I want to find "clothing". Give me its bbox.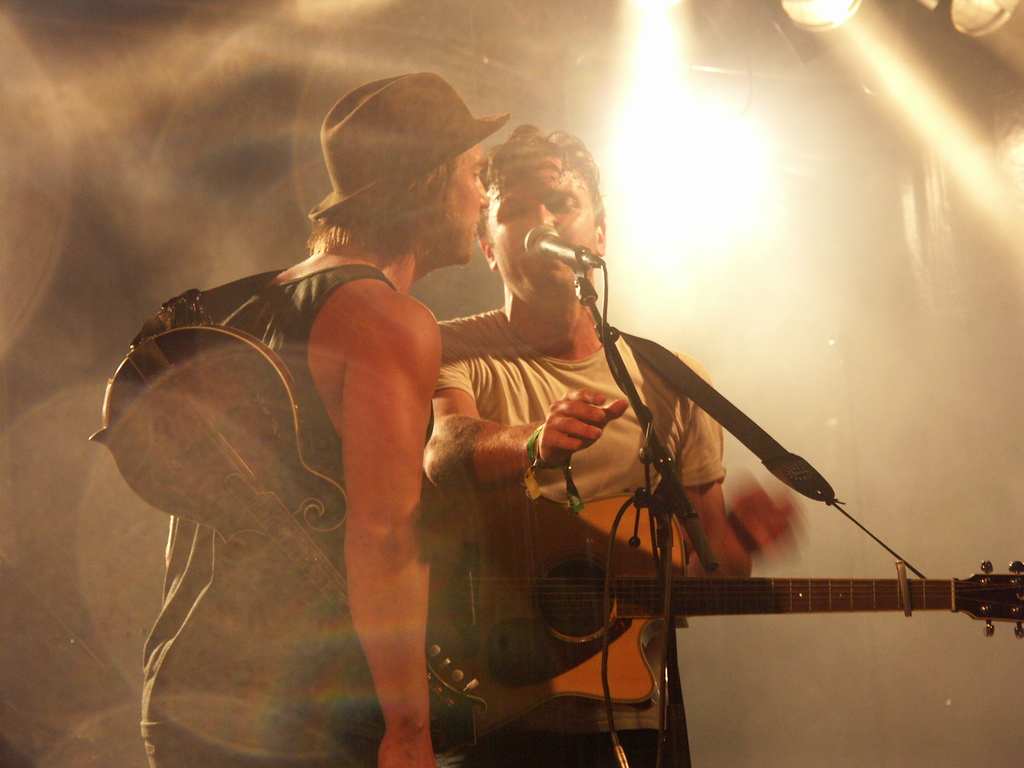
440:305:724:767.
